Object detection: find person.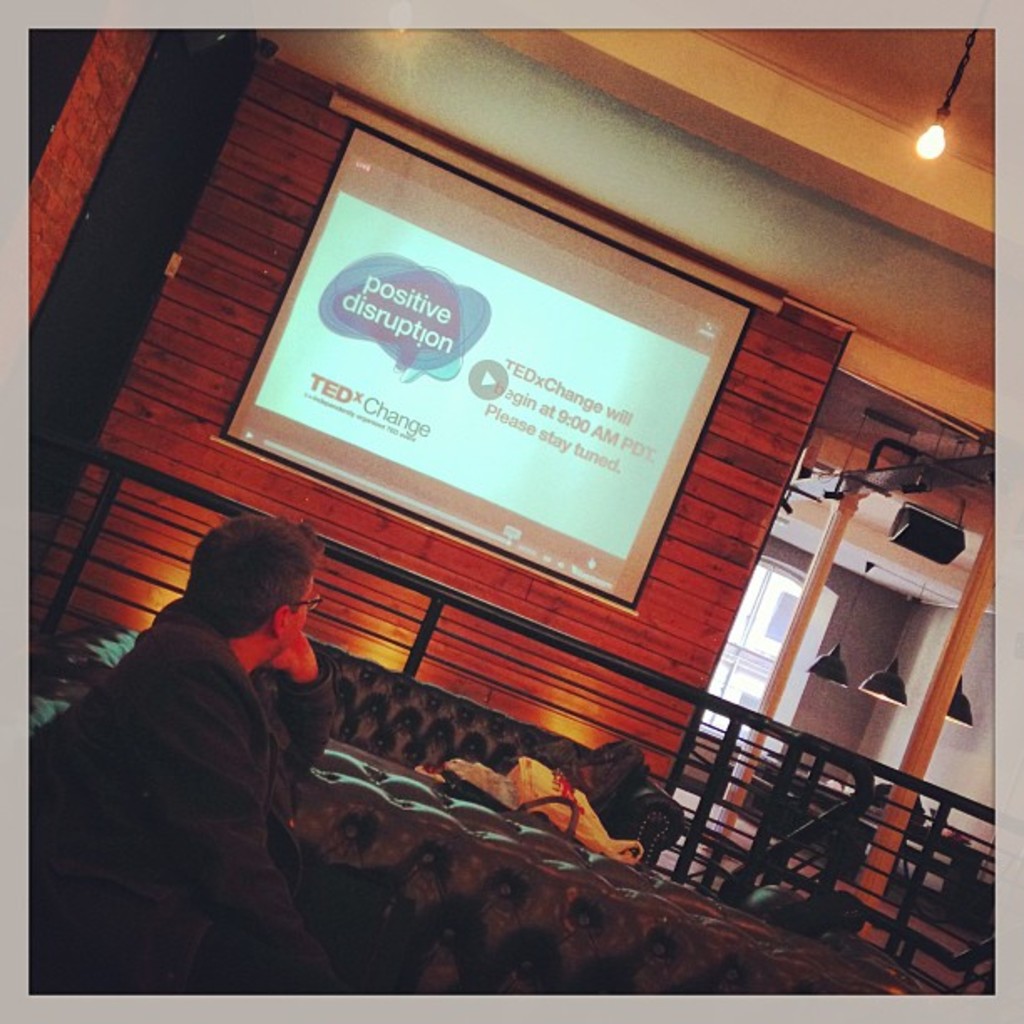
(59,479,380,991).
